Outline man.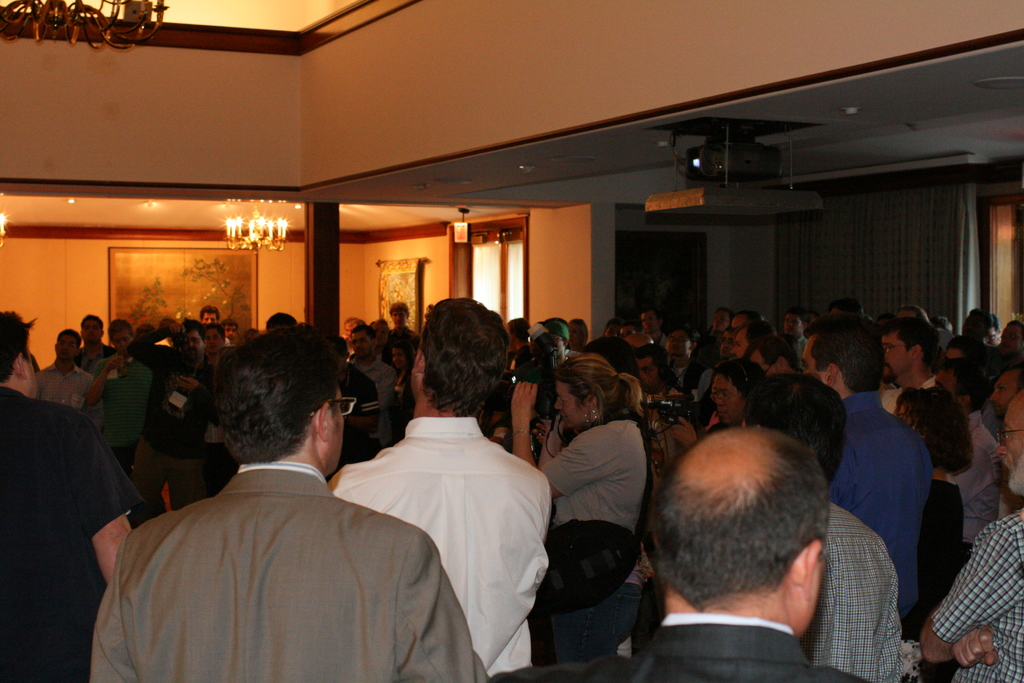
Outline: detection(579, 331, 652, 446).
